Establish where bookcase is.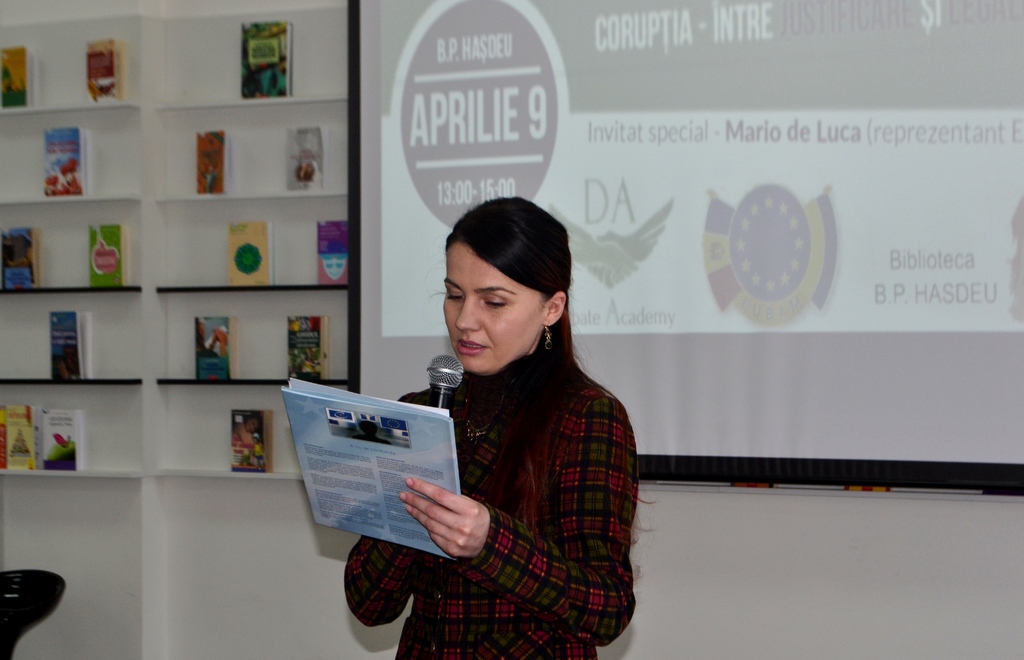
Established at pyautogui.locateOnScreen(0, 0, 376, 476).
